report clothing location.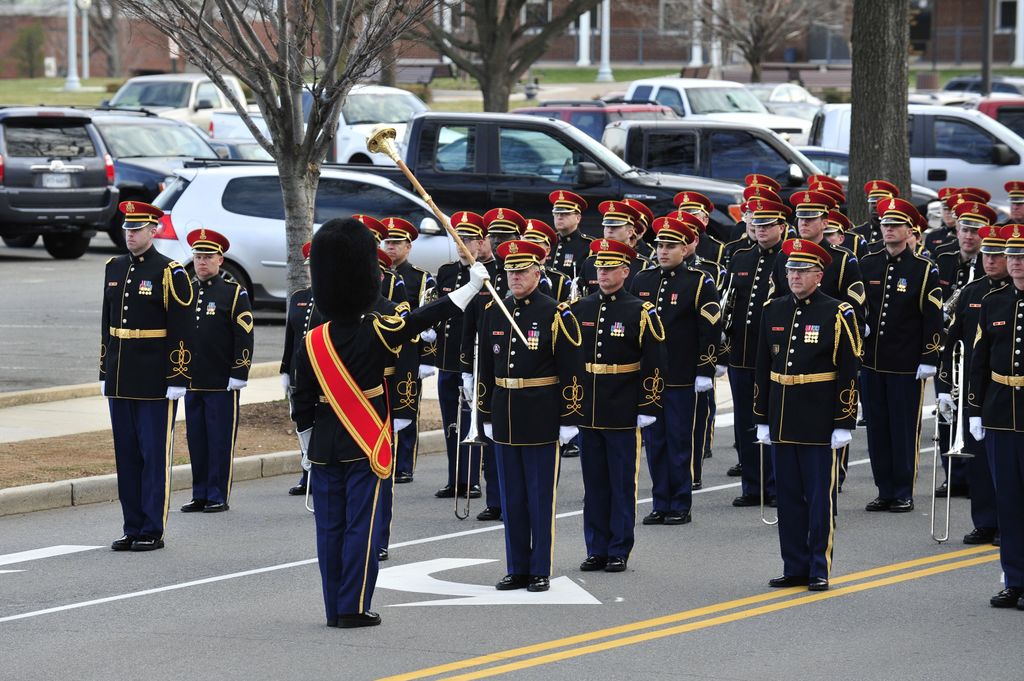
Report: <region>627, 253, 723, 508</region>.
